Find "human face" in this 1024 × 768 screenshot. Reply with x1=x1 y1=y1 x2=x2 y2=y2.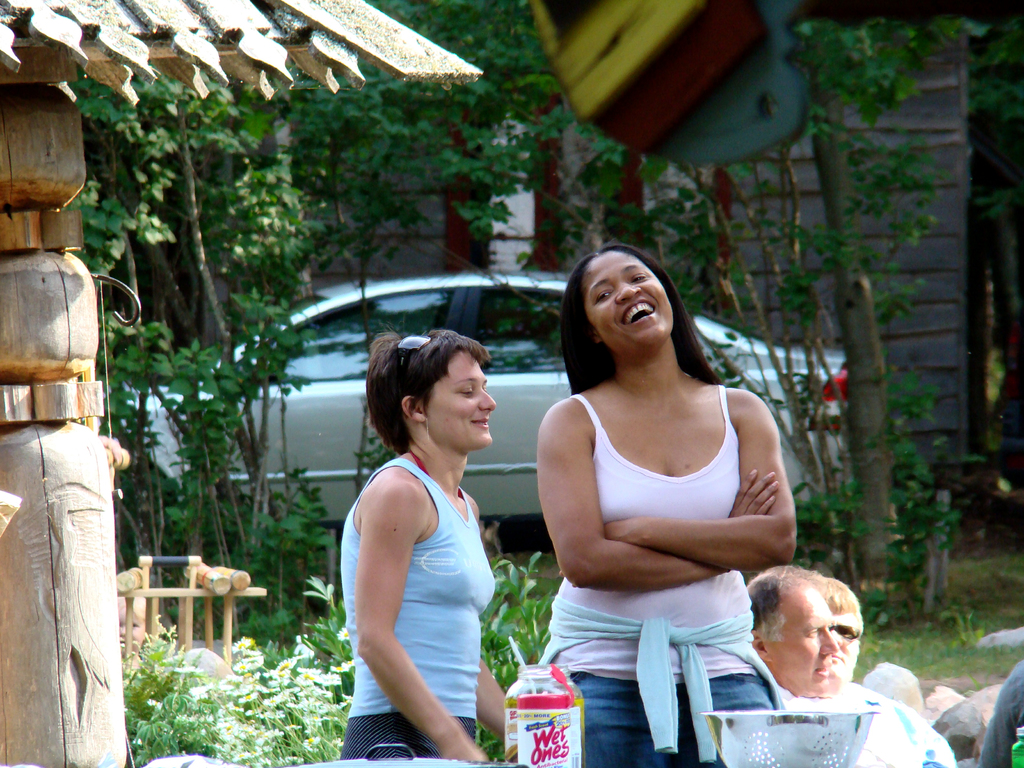
x1=583 y1=253 x2=671 y2=346.
